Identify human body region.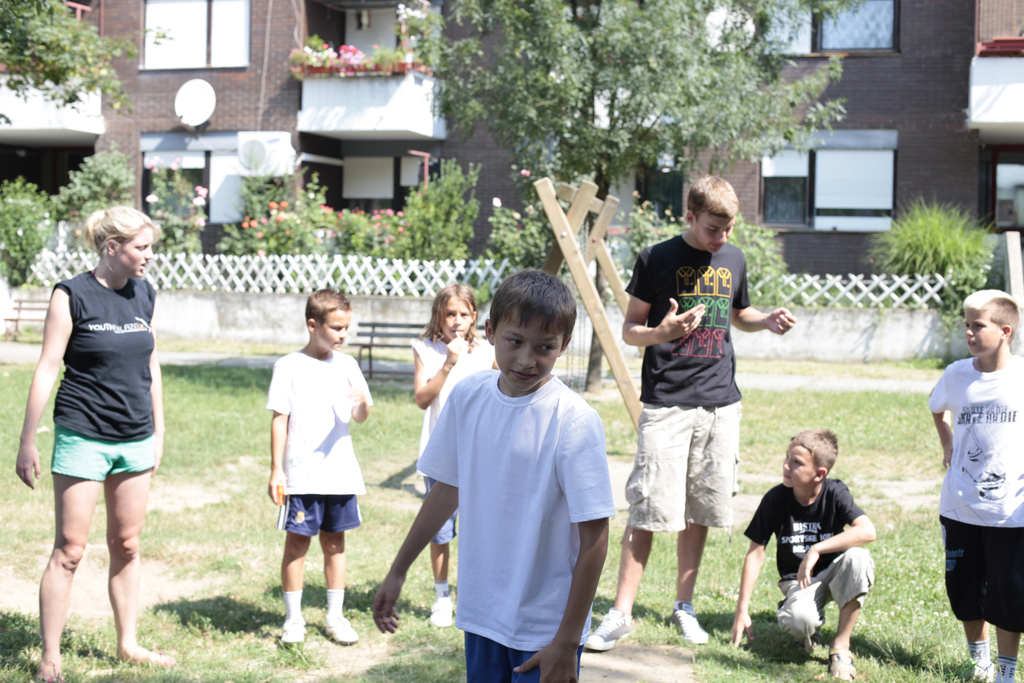
Region: 371/269/620/682.
